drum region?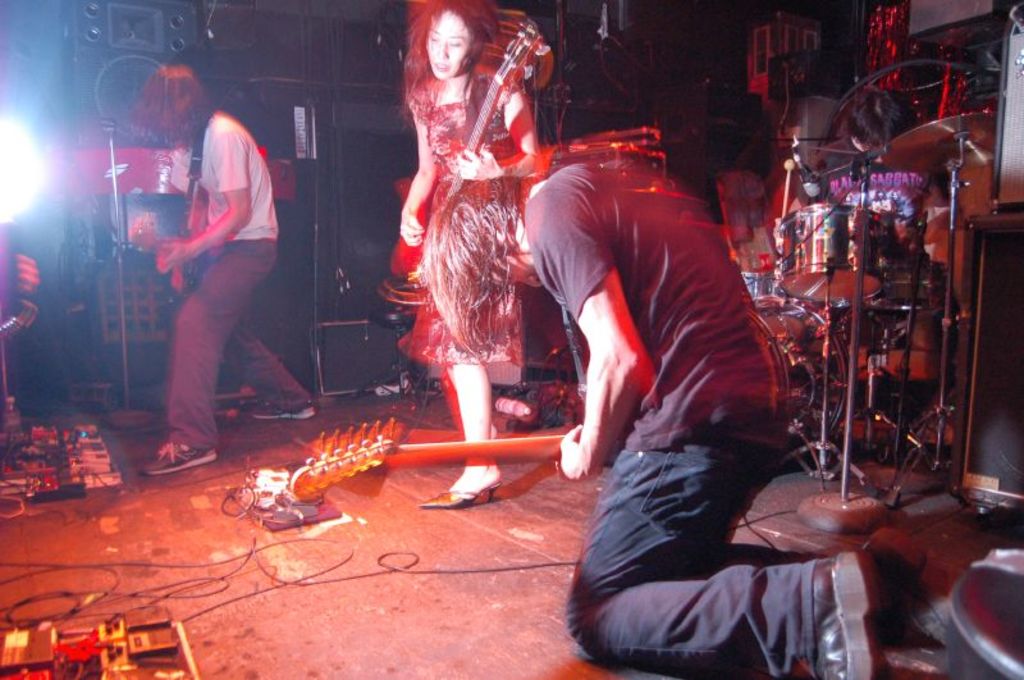
750/300/854/455
